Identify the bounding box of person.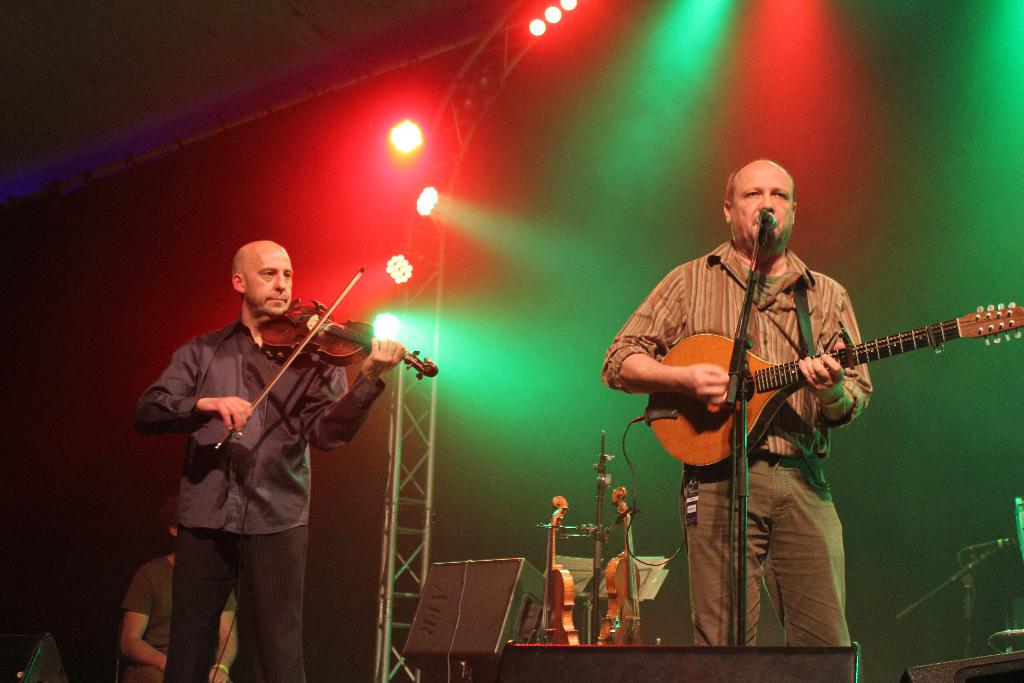
122 495 238 682.
